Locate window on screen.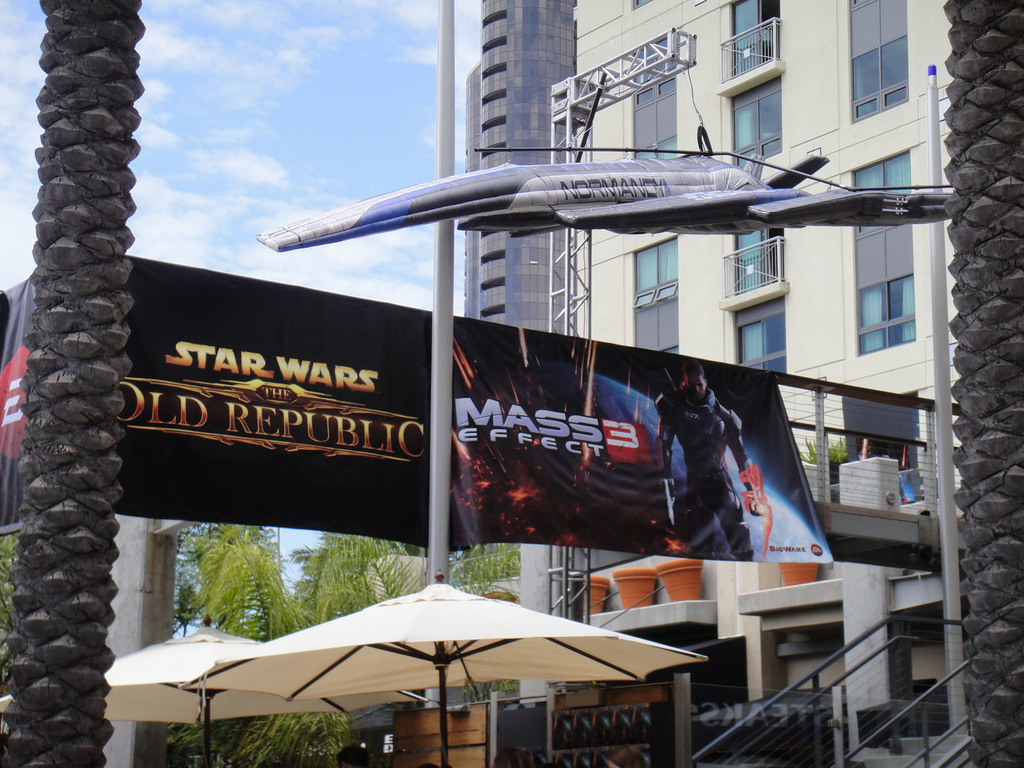
On screen at BBox(728, 82, 781, 169).
